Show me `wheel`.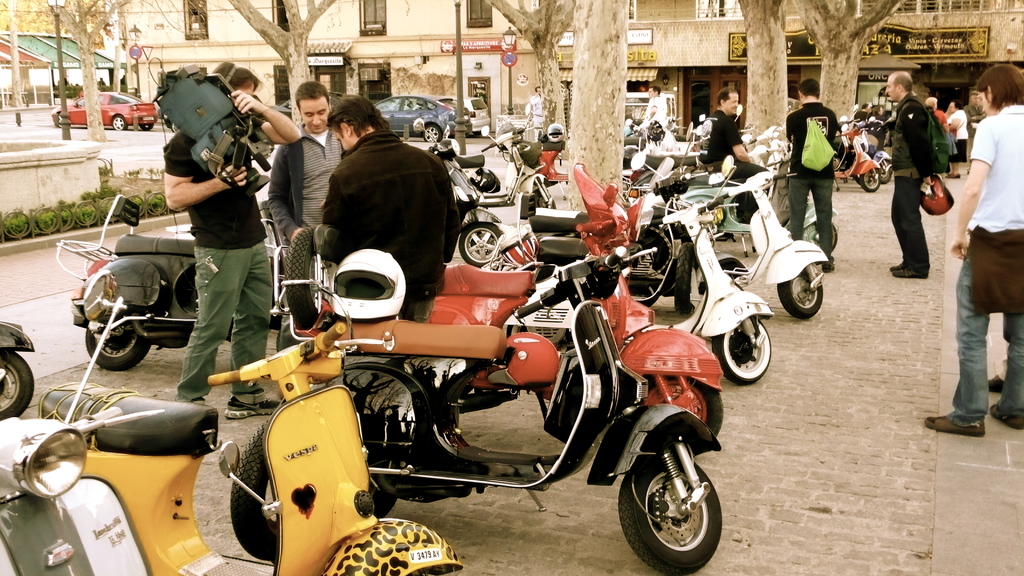
`wheel` is here: 58,113,70,129.
